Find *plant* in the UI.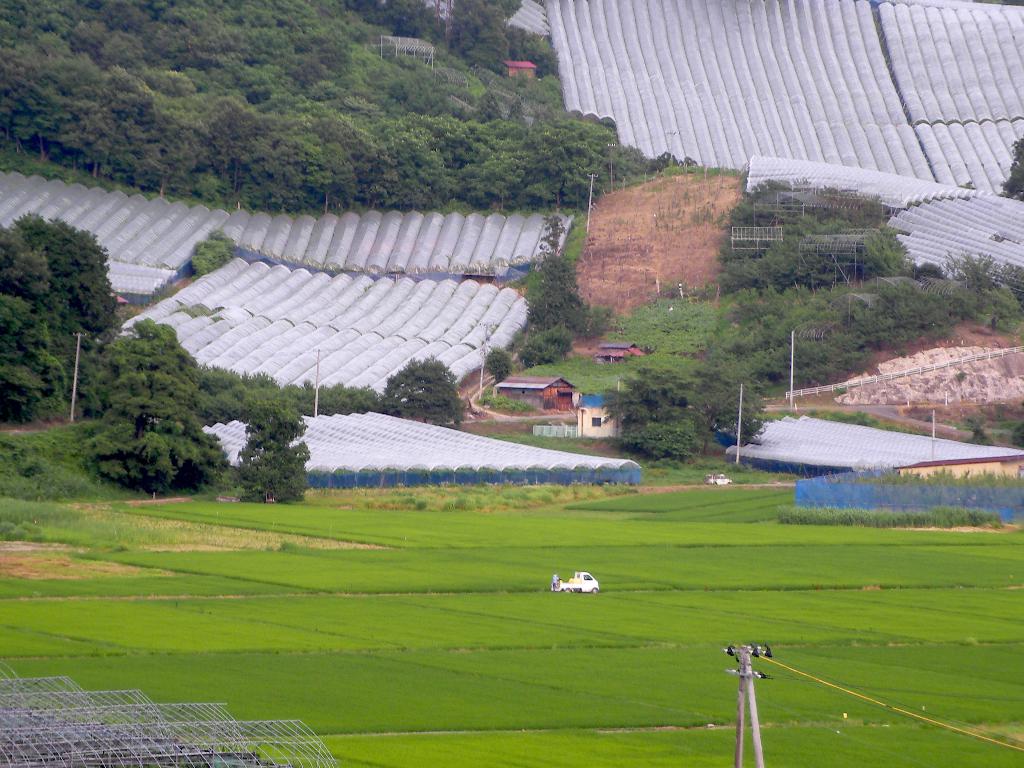
UI element at region(604, 294, 732, 356).
